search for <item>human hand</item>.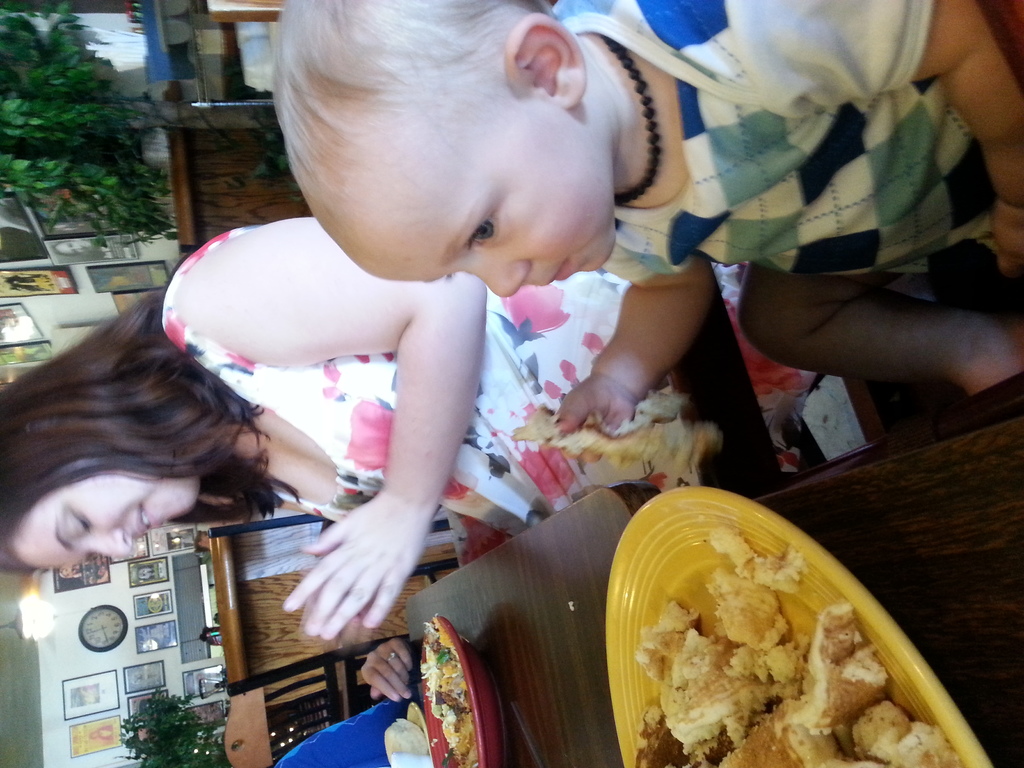
Found at <region>992, 207, 1023, 281</region>.
